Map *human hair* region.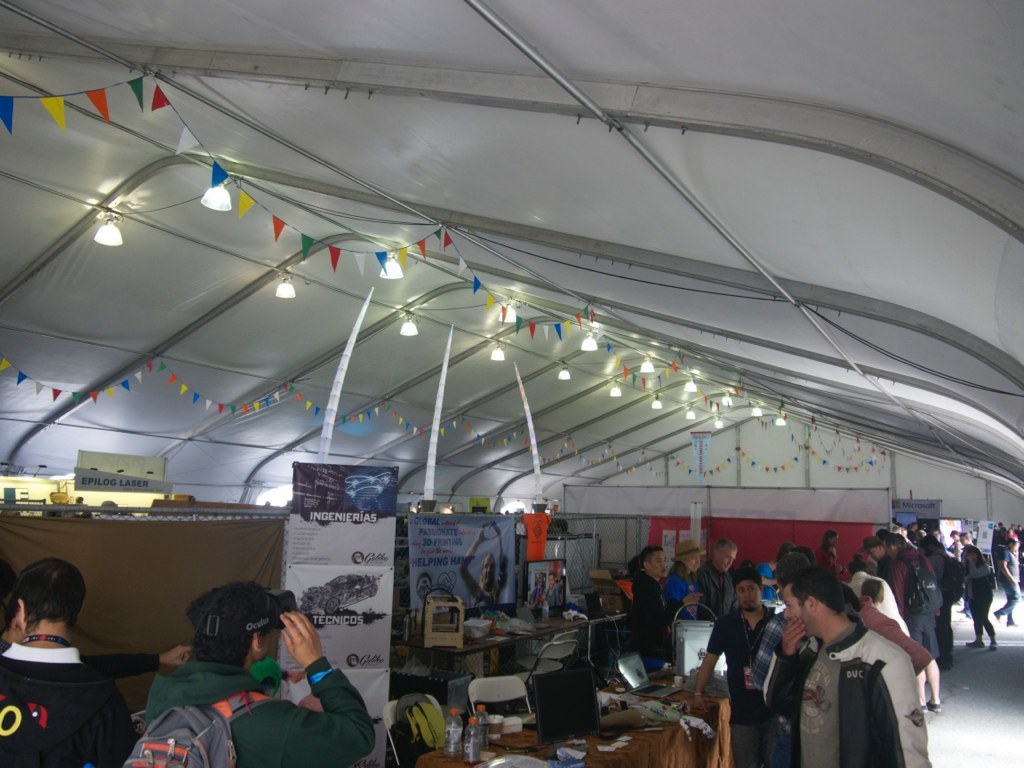
Mapped to box(186, 631, 256, 669).
